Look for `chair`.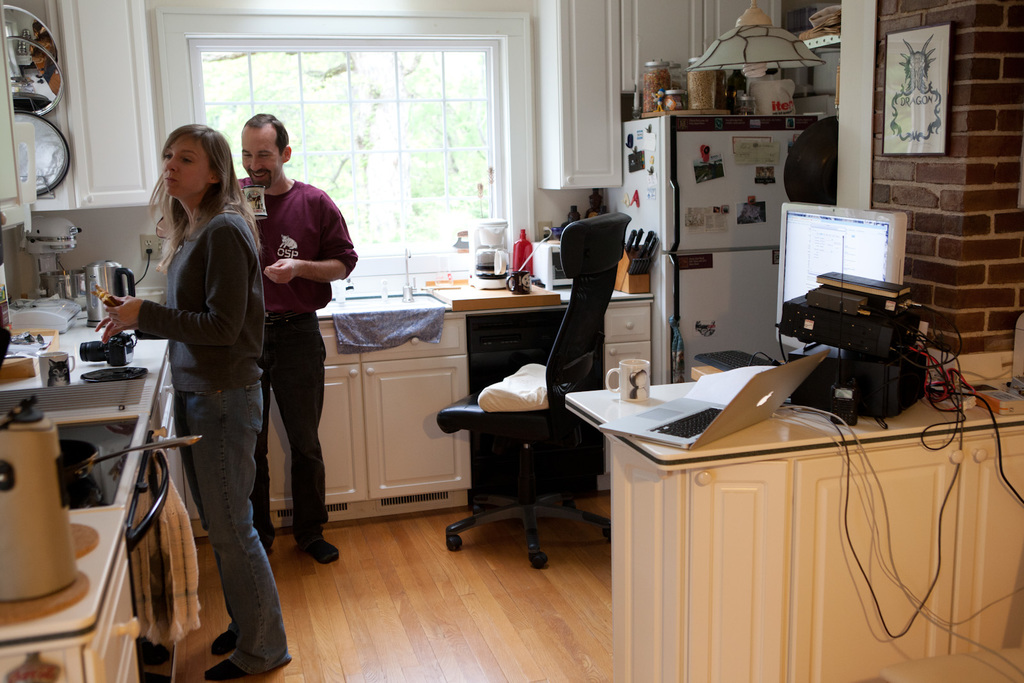
Found: select_region(445, 211, 632, 570).
